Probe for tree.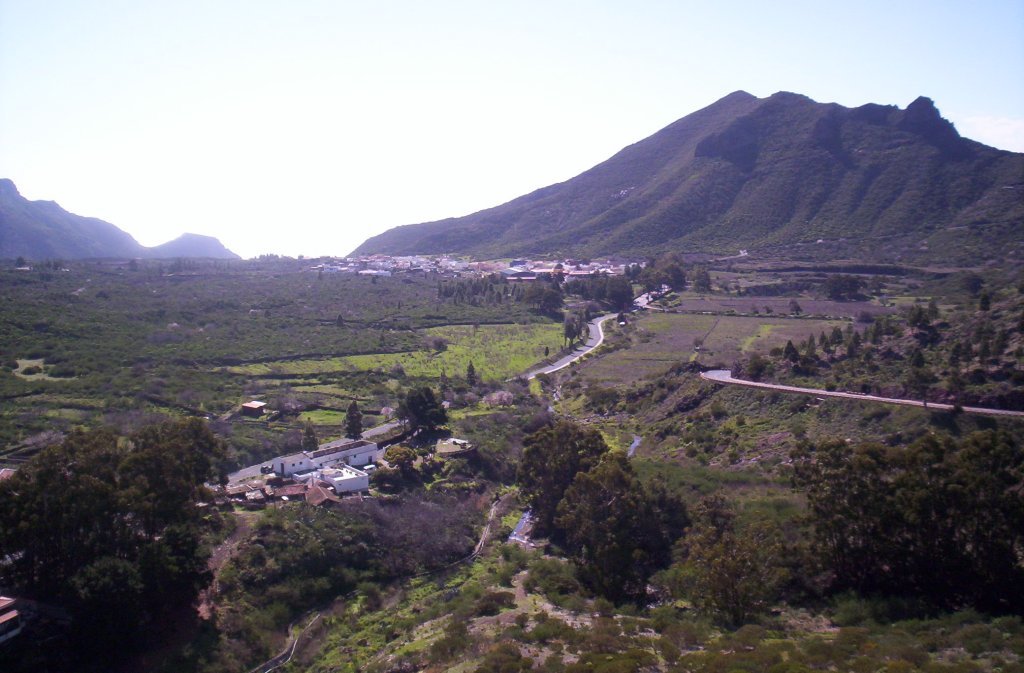
Probe result: <bbox>690, 258, 709, 294</bbox>.
